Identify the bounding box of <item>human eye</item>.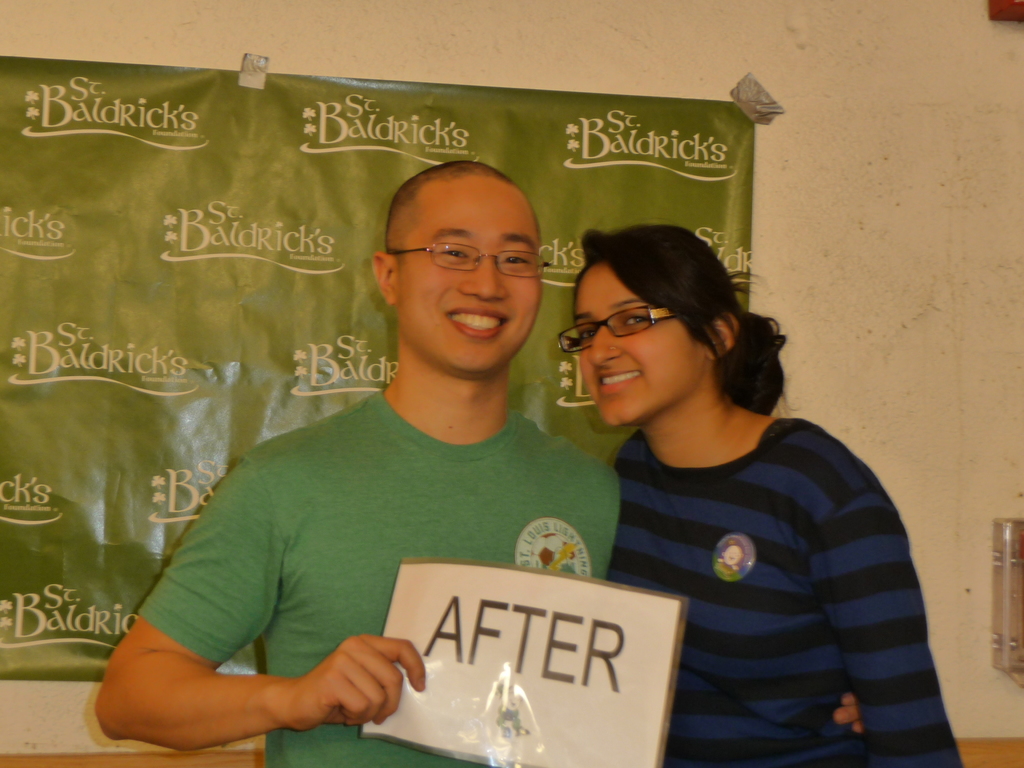
574 325 598 339.
